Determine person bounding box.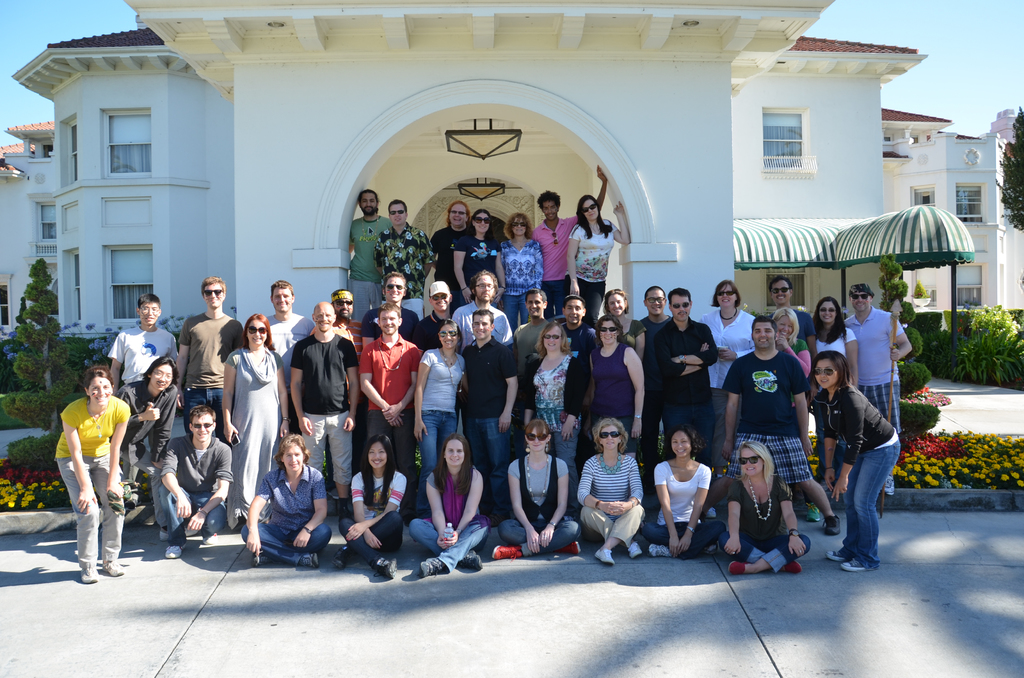
Determined: [x1=566, y1=191, x2=634, y2=325].
